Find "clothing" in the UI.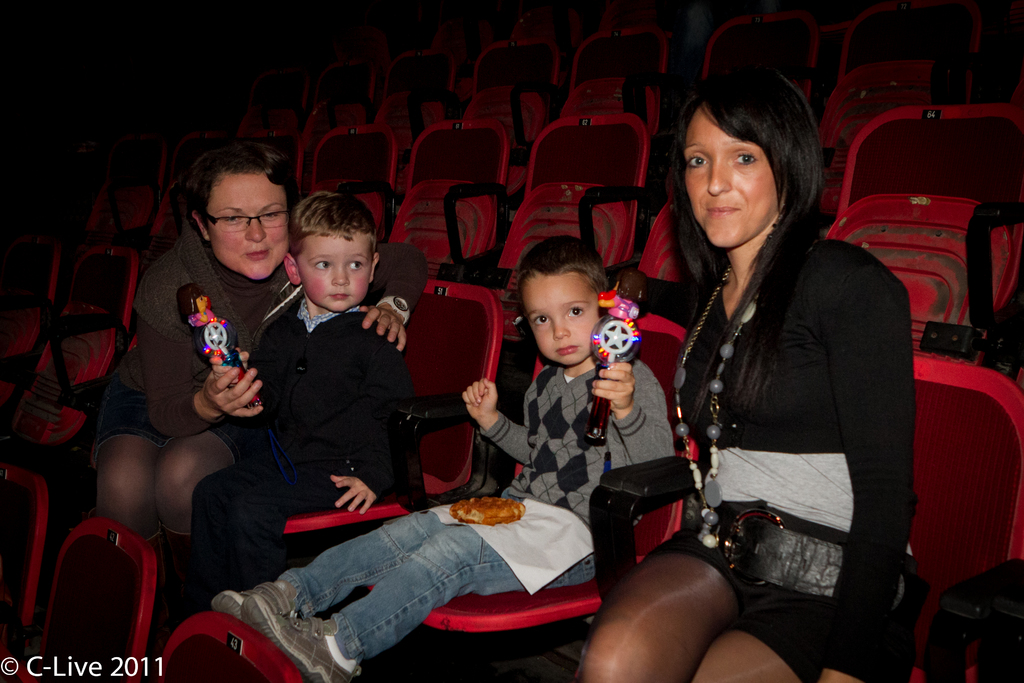
UI element at [left=489, top=347, right=665, bottom=514].
